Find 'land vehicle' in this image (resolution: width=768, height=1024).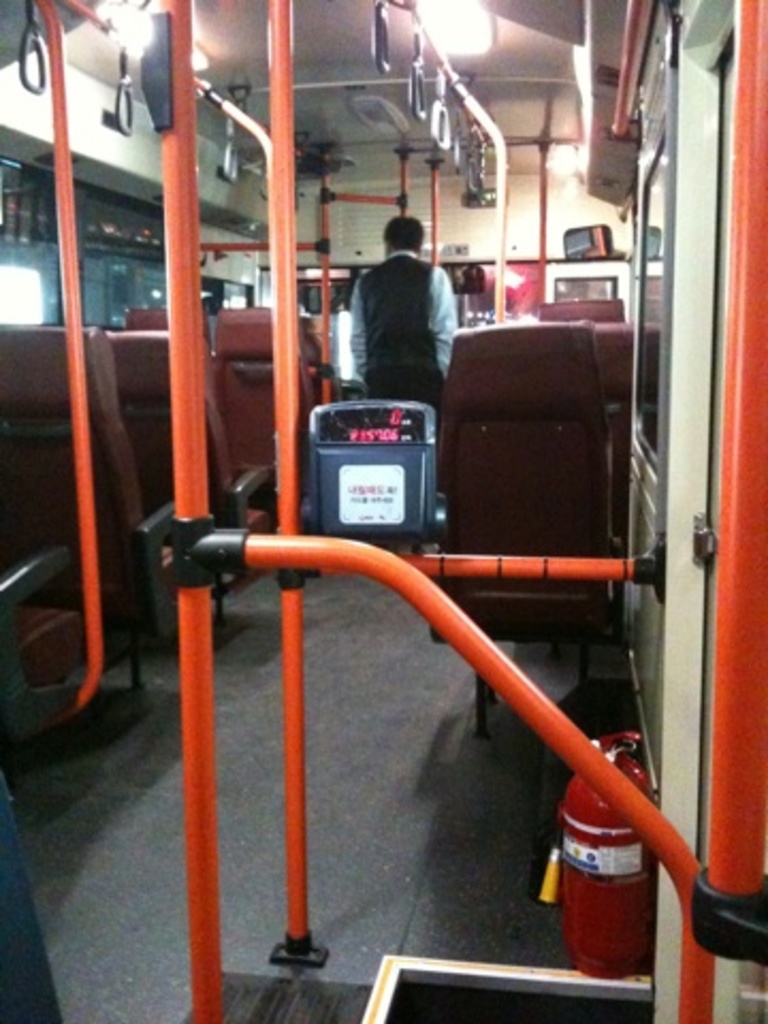
left=0, top=0, right=766, bottom=1022.
